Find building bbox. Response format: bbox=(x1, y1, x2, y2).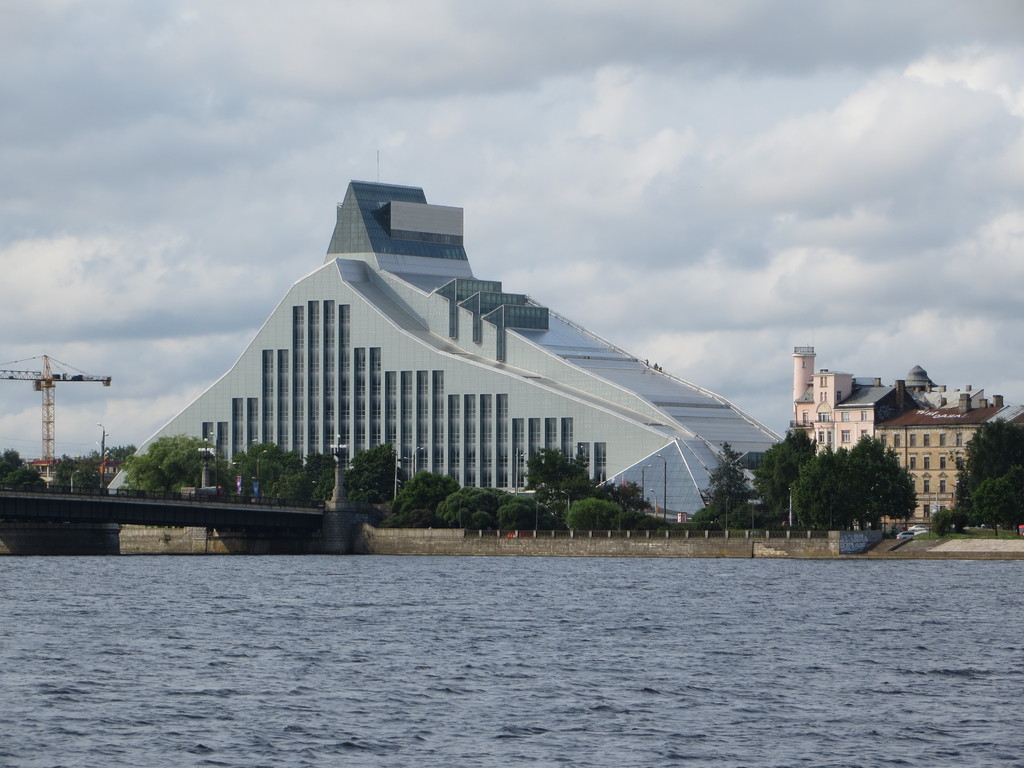
bbox=(102, 148, 789, 525).
